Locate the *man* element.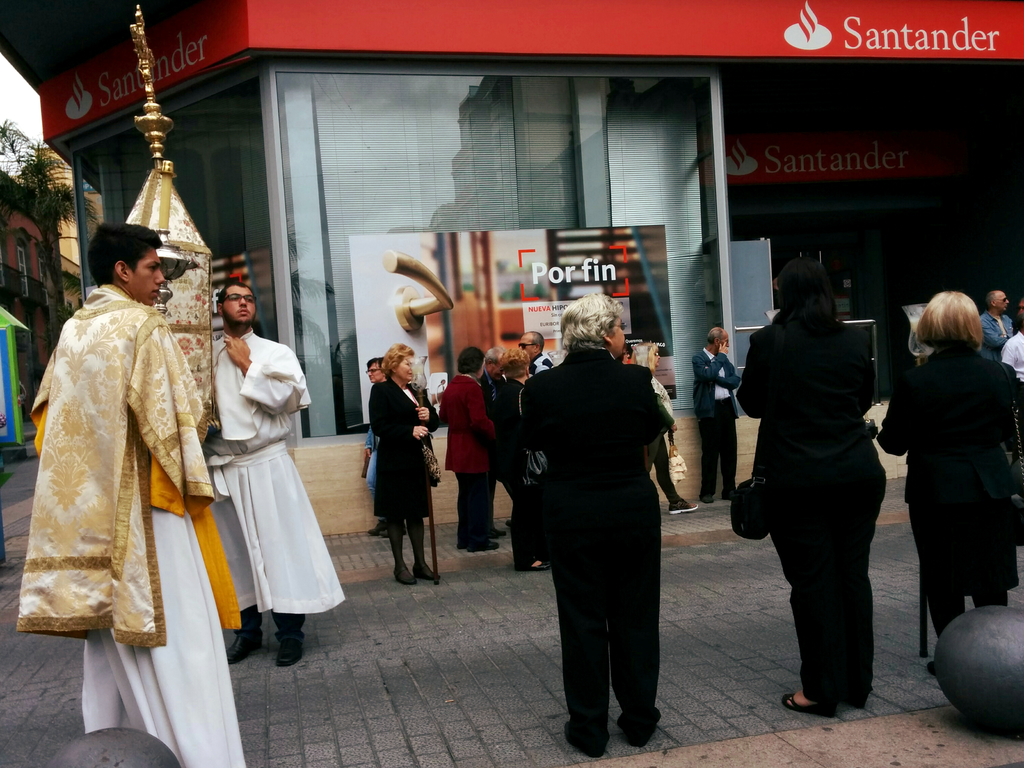
Element bbox: [210, 284, 348, 668].
